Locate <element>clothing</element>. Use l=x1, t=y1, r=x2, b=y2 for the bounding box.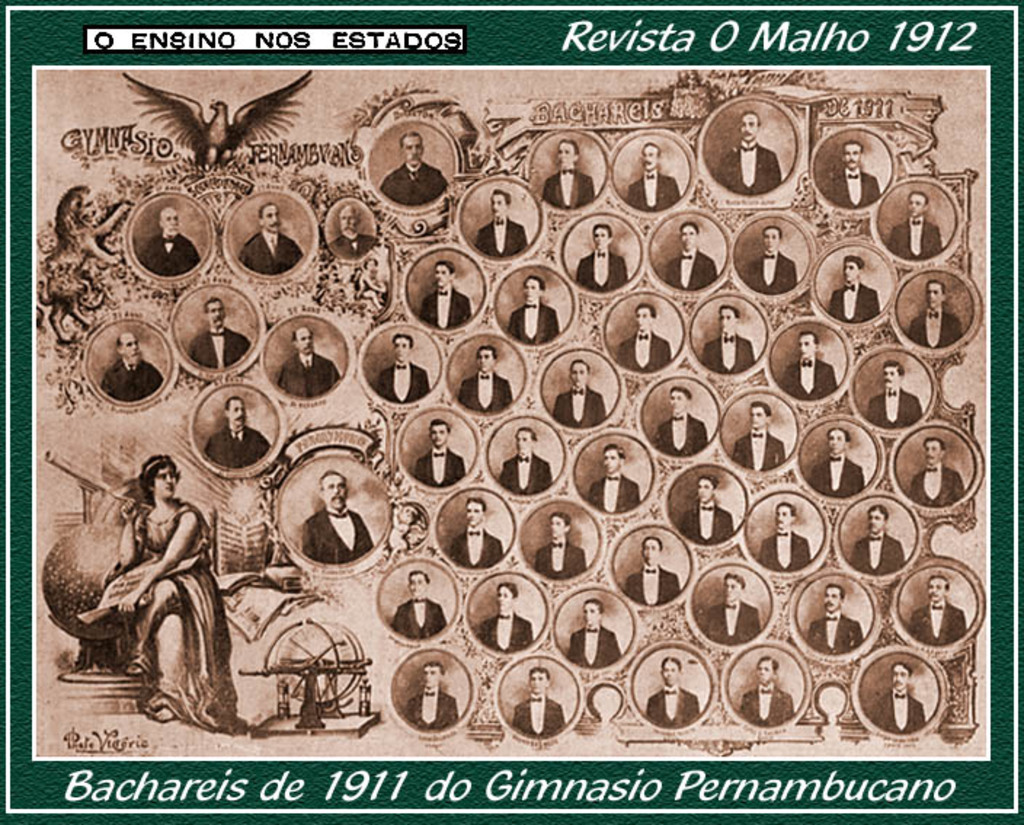
l=751, t=252, r=796, b=294.
